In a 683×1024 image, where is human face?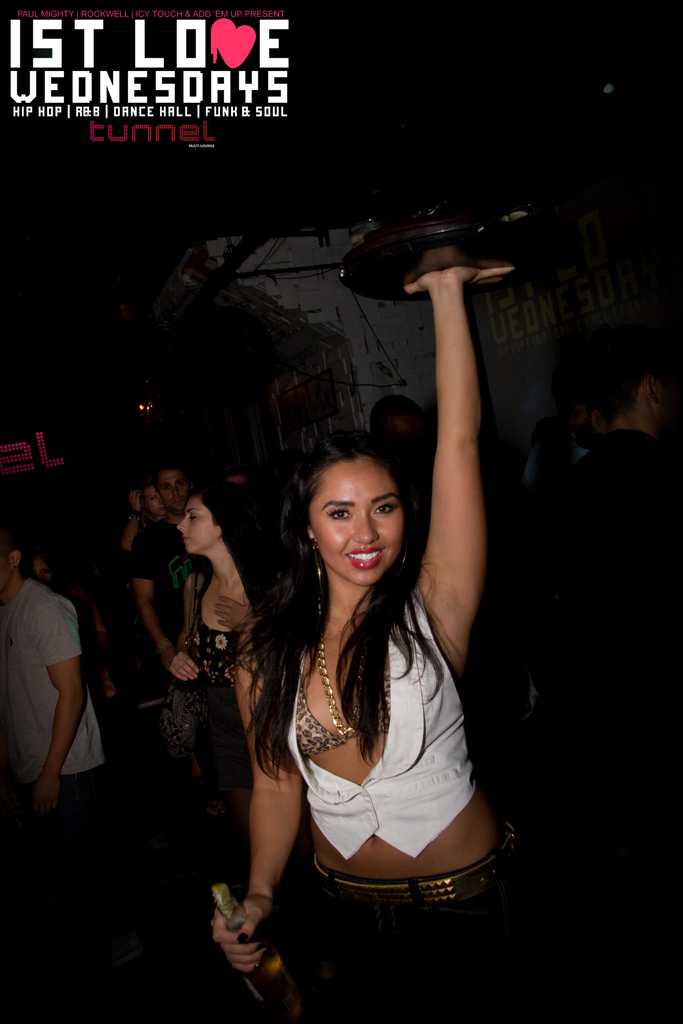
{"x1": 176, "y1": 502, "x2": 217, "y2": 555}.
